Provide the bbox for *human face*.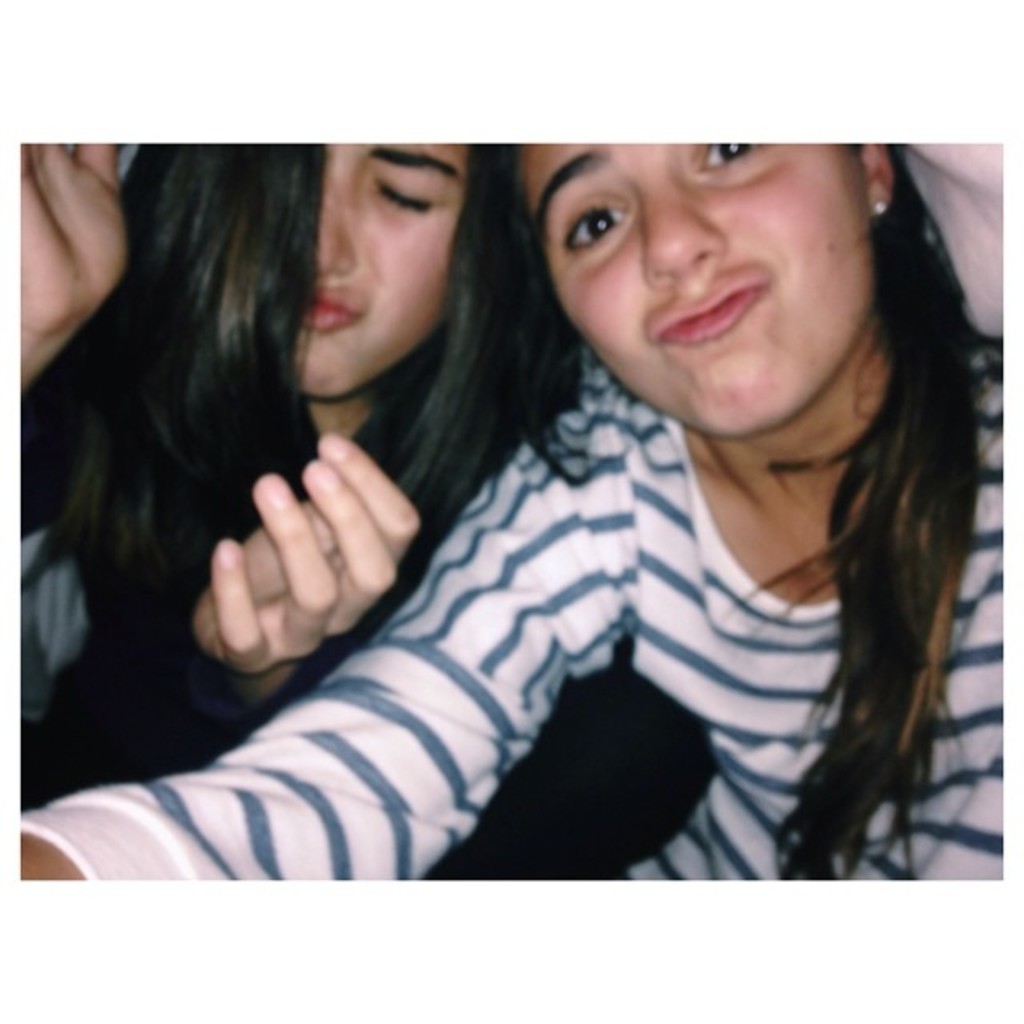
box=[291, 146, 474, 402].
